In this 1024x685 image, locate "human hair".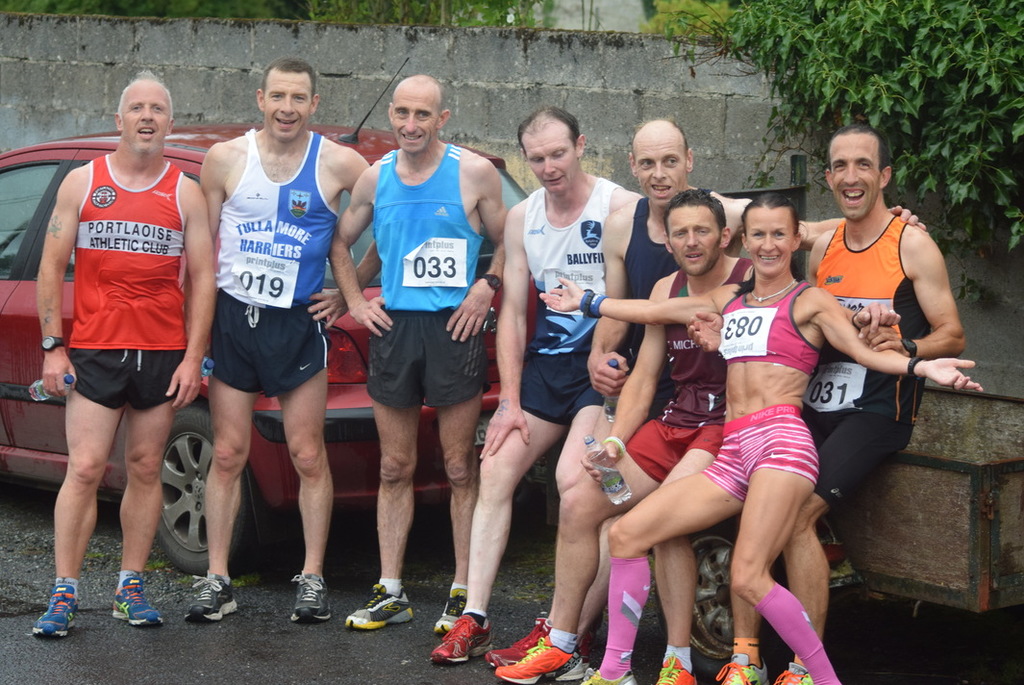
Bounding box: bbox=(658, 188, 728, 230).
